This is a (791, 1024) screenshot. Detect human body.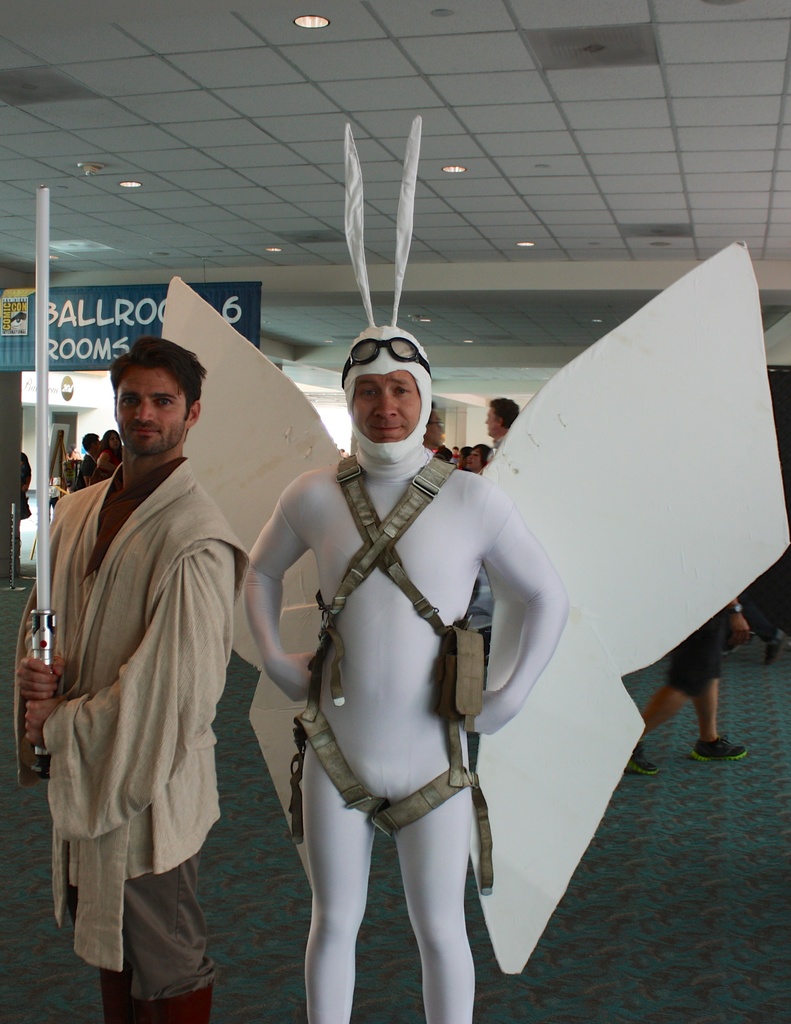
90, 450, 122, 481.
